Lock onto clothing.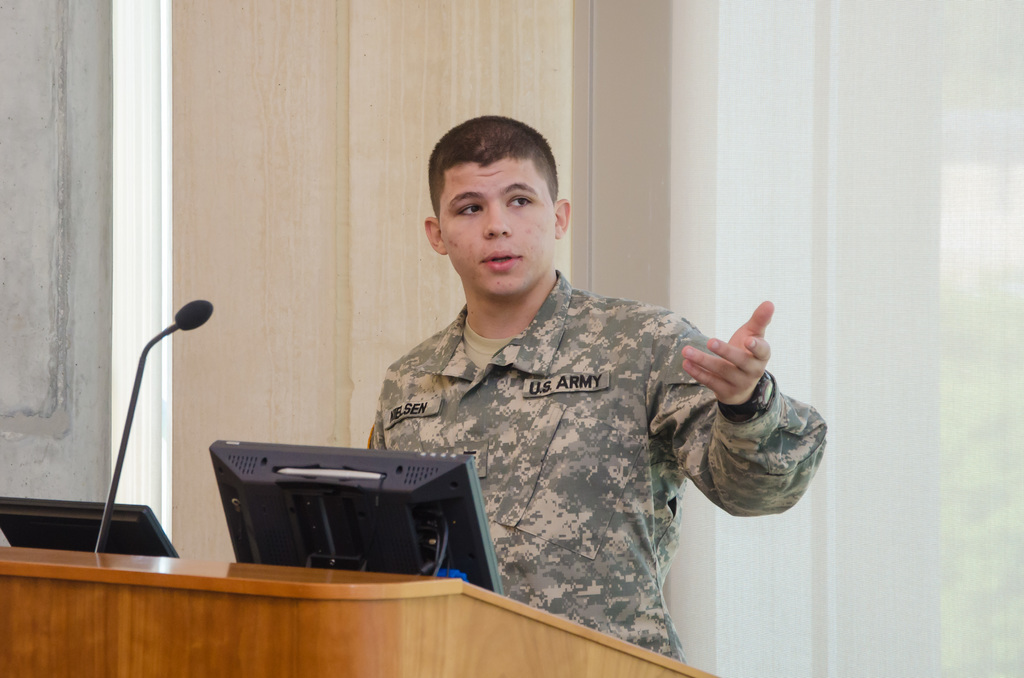
Locked: box=[358, 256, 832, 667].
